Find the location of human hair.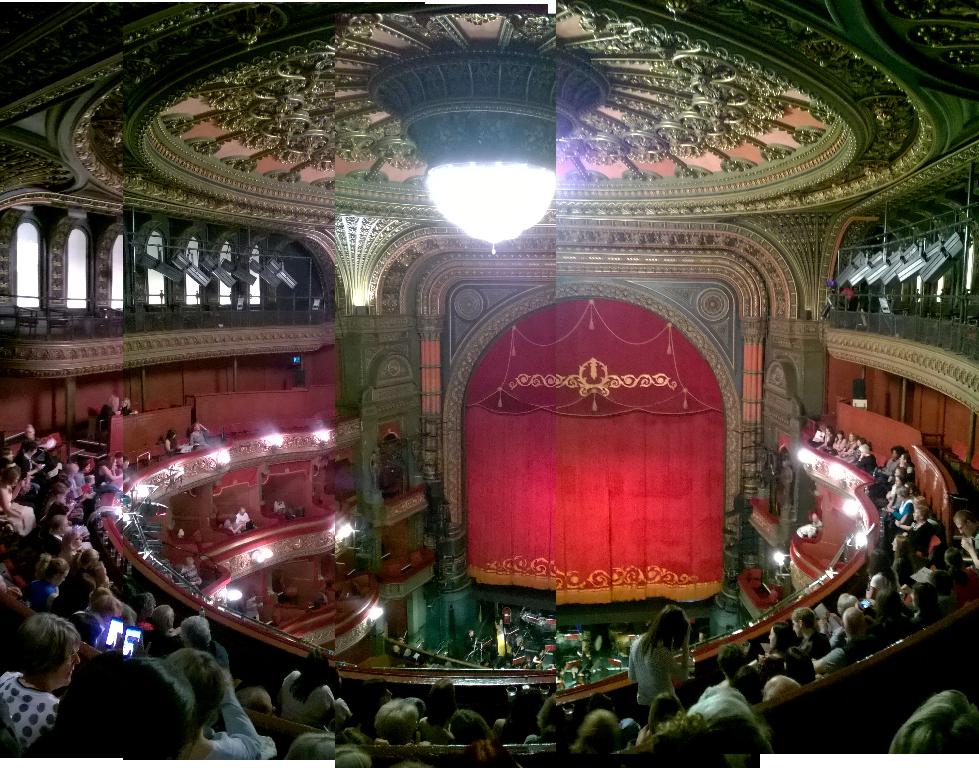
Location: [left=453, top=712, right=492, bottom=744].
